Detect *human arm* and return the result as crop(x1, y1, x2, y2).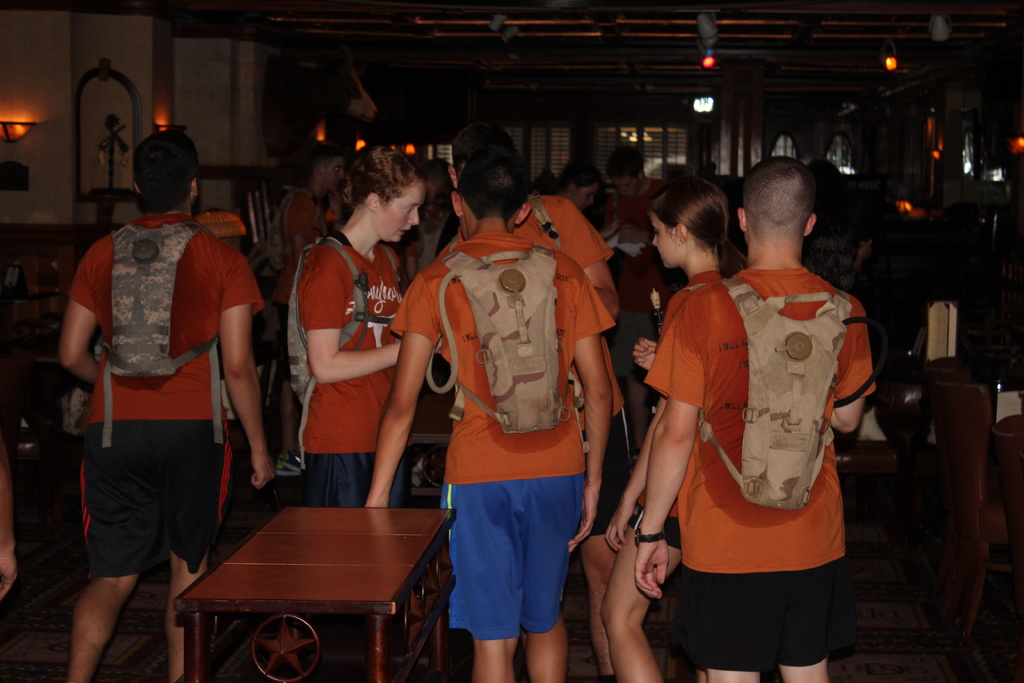
crop(634, 293, 700, 594).
